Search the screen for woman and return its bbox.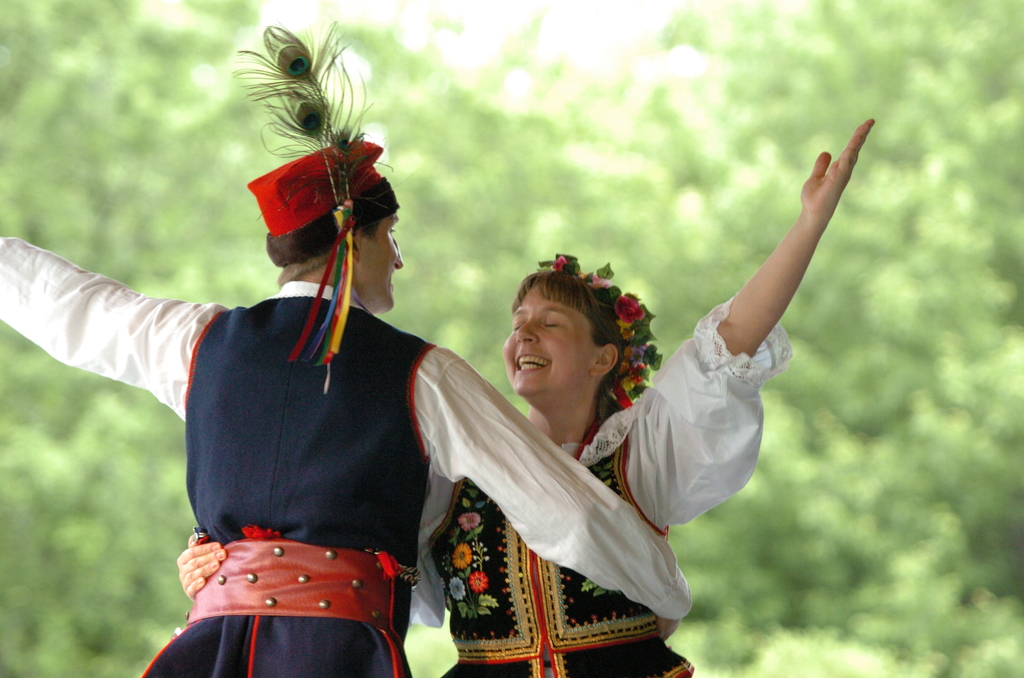
Found: {"x1": 259, "y1": 136, "x2": 760, "y2": 655}.
